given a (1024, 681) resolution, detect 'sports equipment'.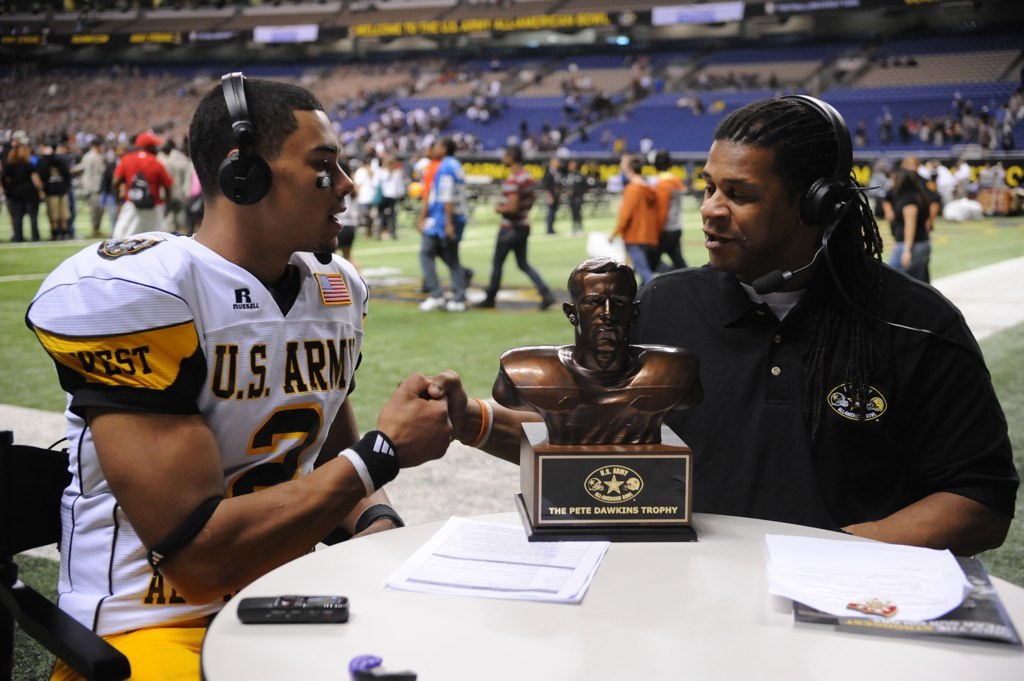
[left=419, top=296, right=448, bottom=313].
